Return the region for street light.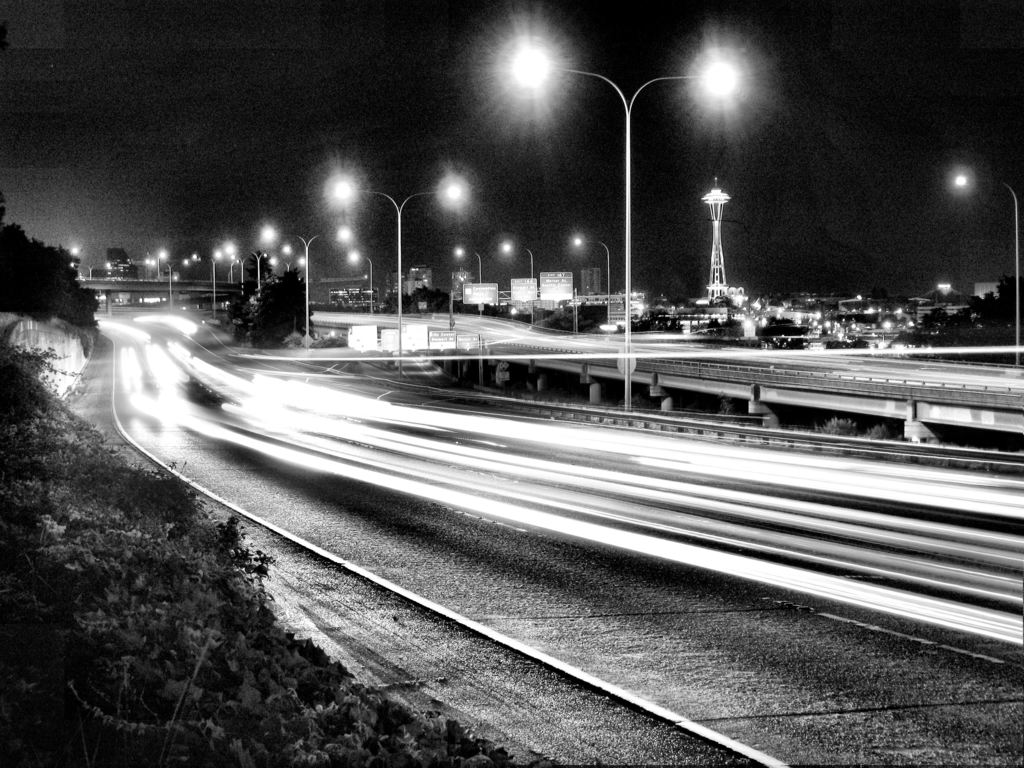
crop(500, 240, 541, 326).
